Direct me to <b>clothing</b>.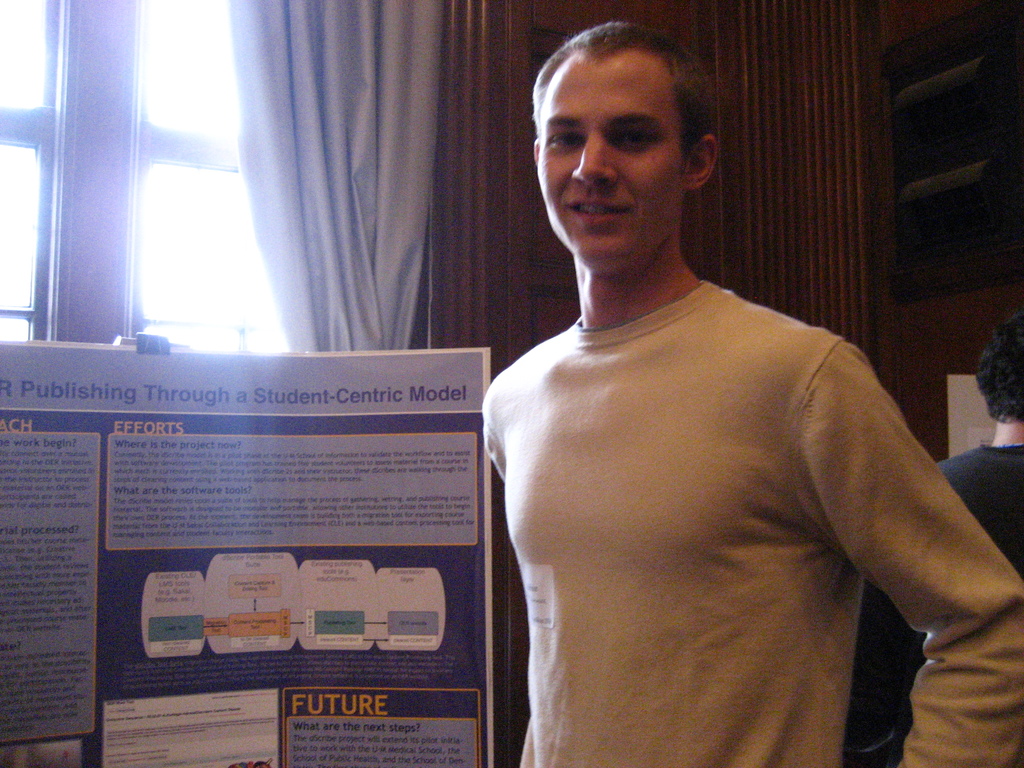
Direction: BBox(481, 233, 978, 760).
